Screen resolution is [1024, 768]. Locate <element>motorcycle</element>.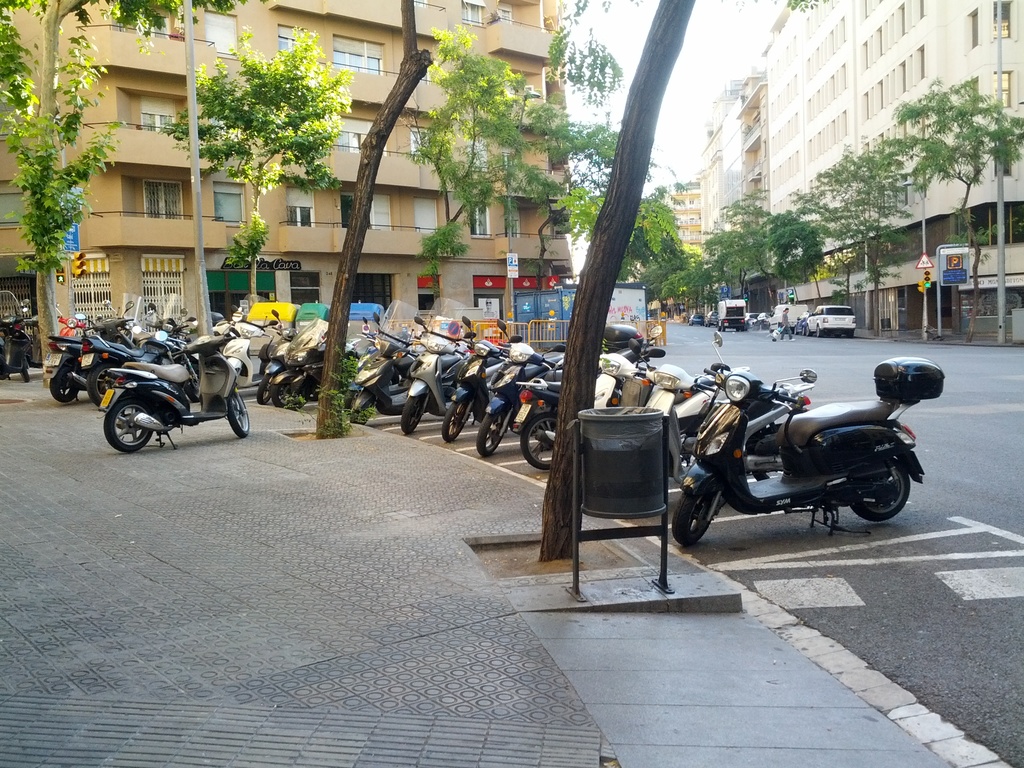
(left=0, top=312, right=32, bottom=382).
